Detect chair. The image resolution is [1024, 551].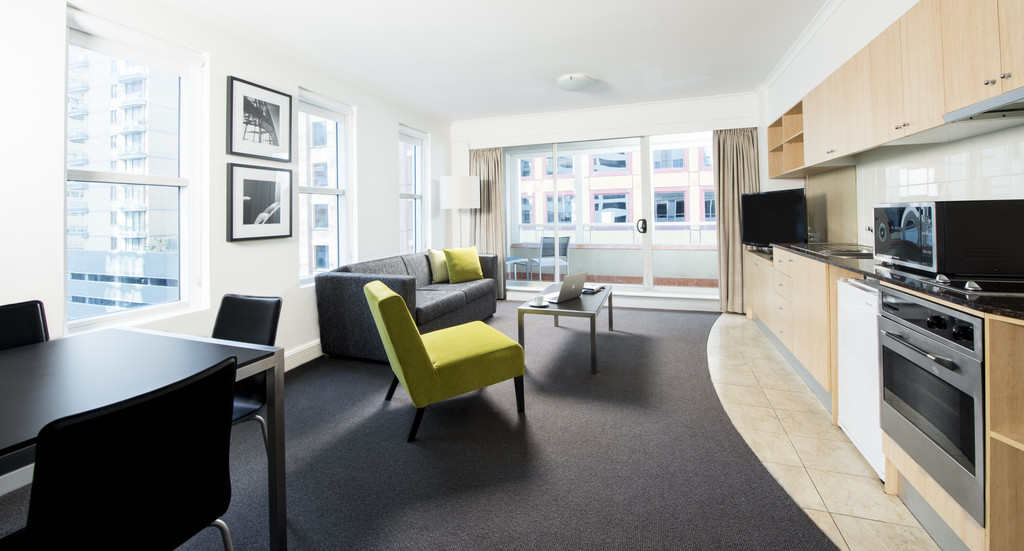
525,236,572,282.
